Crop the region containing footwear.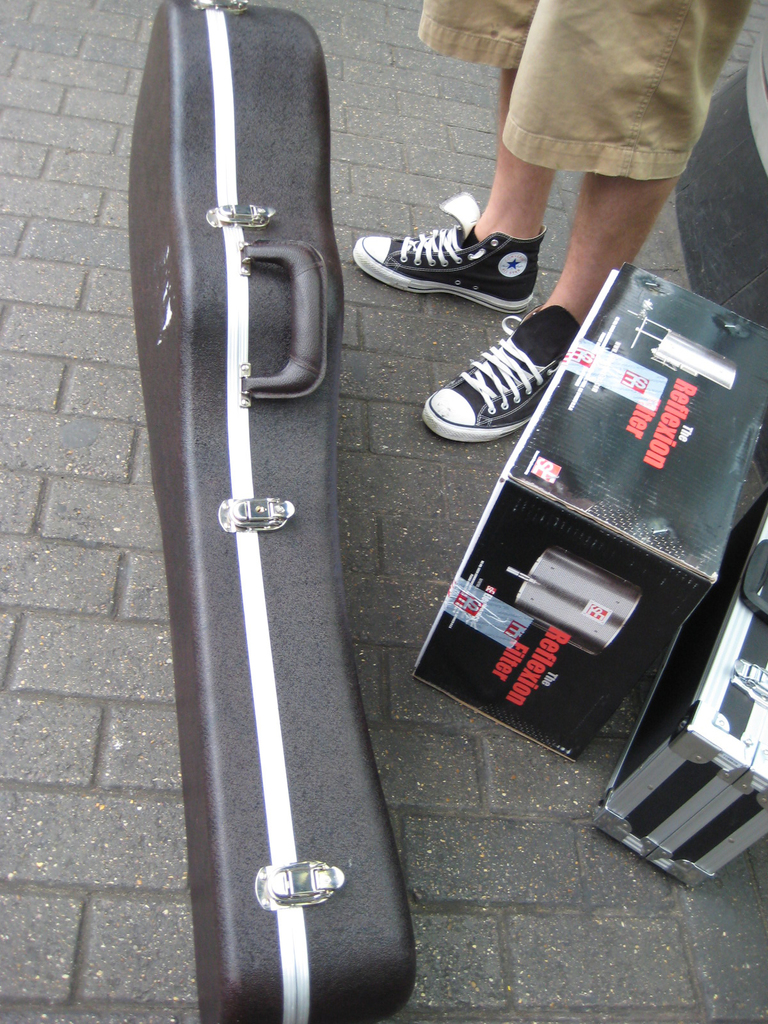
Crop region: {"left": 429, "top": 317, "right": 582, "bottom": 435}.
